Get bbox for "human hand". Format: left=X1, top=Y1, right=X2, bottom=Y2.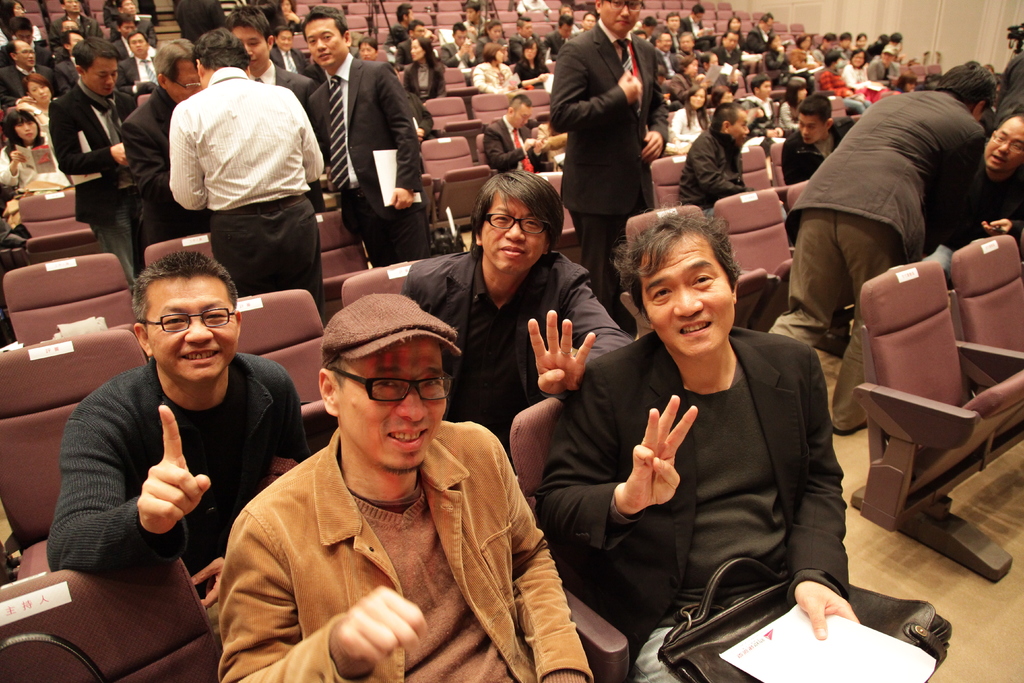
left=330, top=583, right=429, bottom=673.
